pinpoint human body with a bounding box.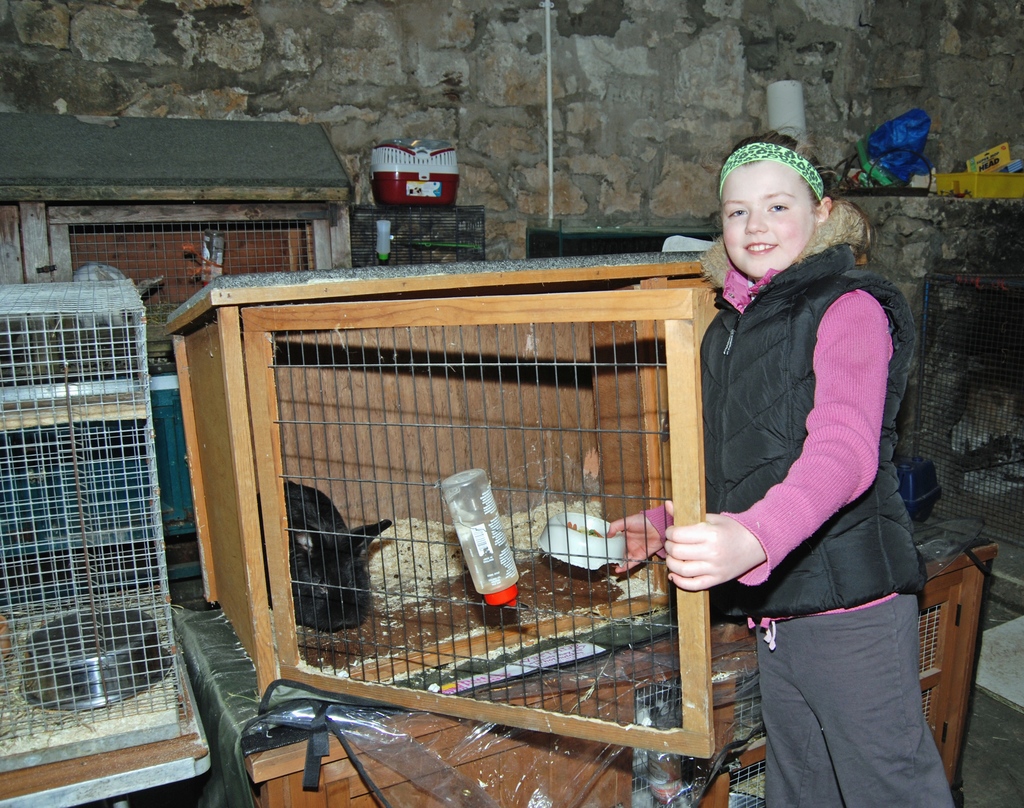
<box>653,132,923,806</box>.
